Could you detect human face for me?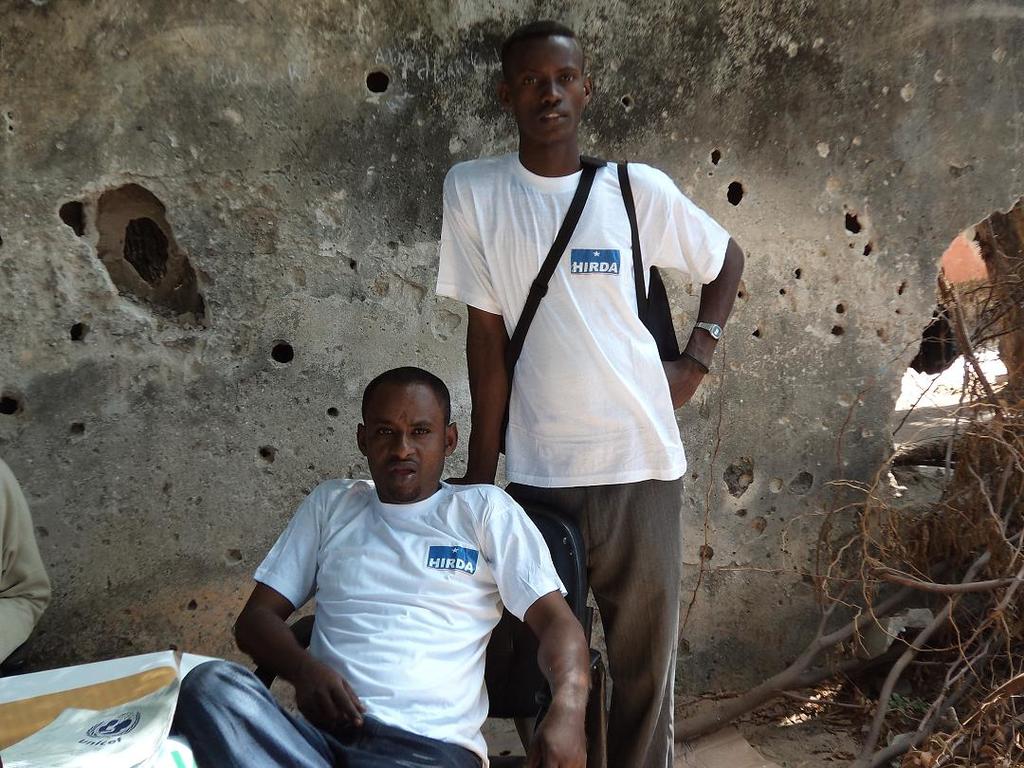
Detection result: l=511, t=38, r=585, b=141.
